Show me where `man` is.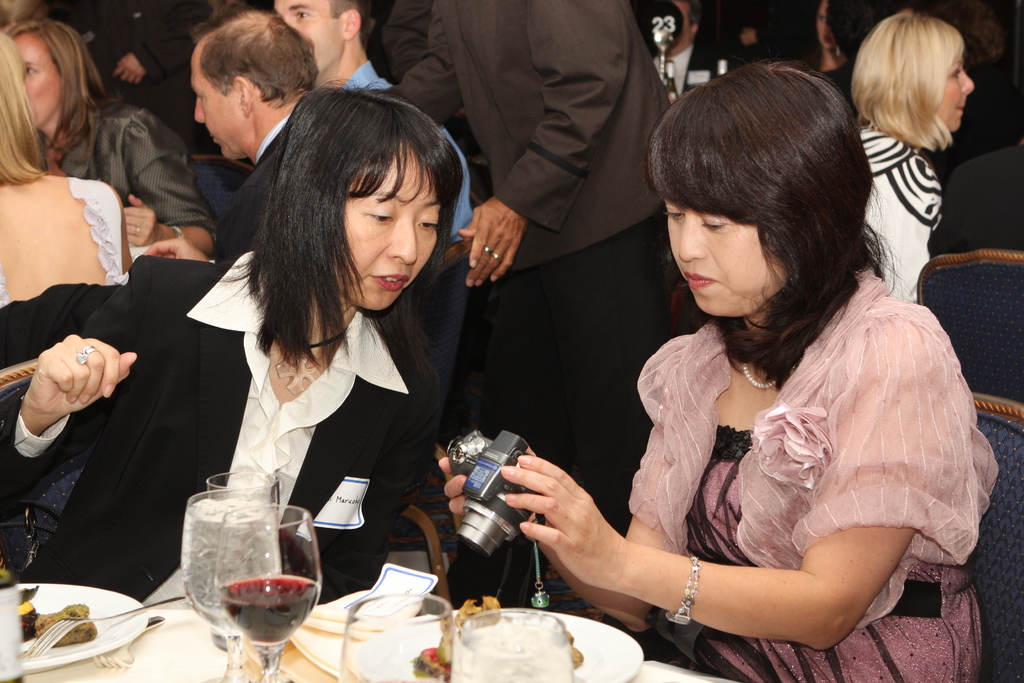
`man` is at bbox=(374, 0, 675, 577).
